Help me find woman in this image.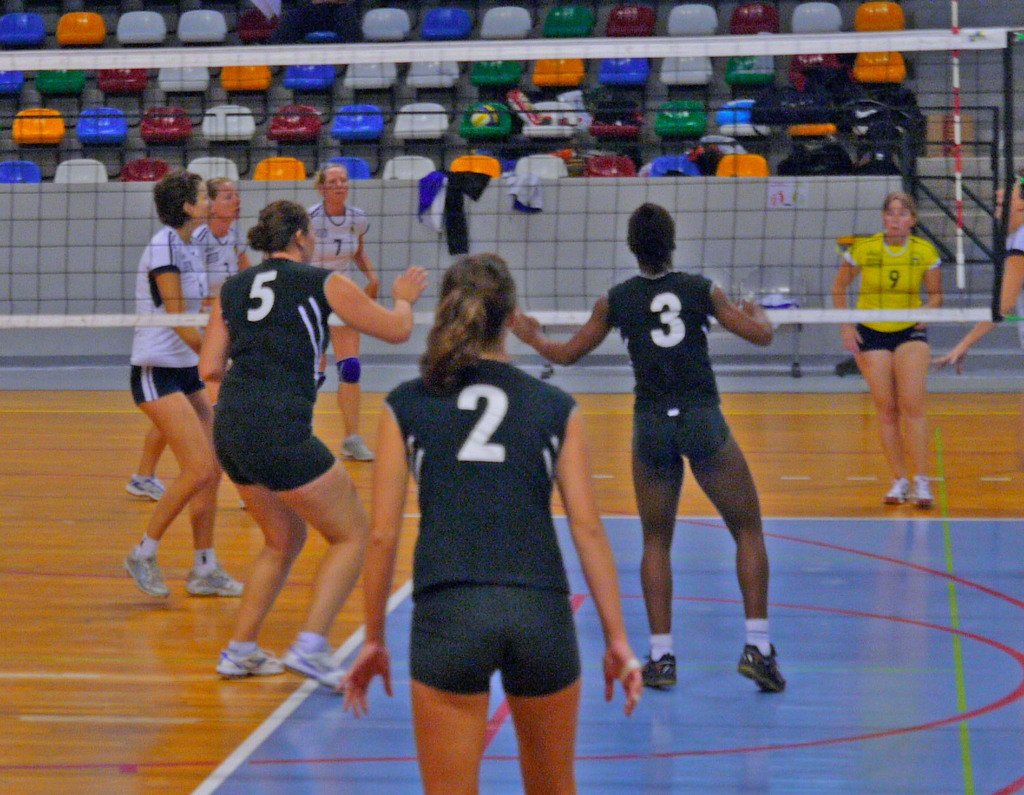
Found it: Rect(369, 246, 614, 778).
